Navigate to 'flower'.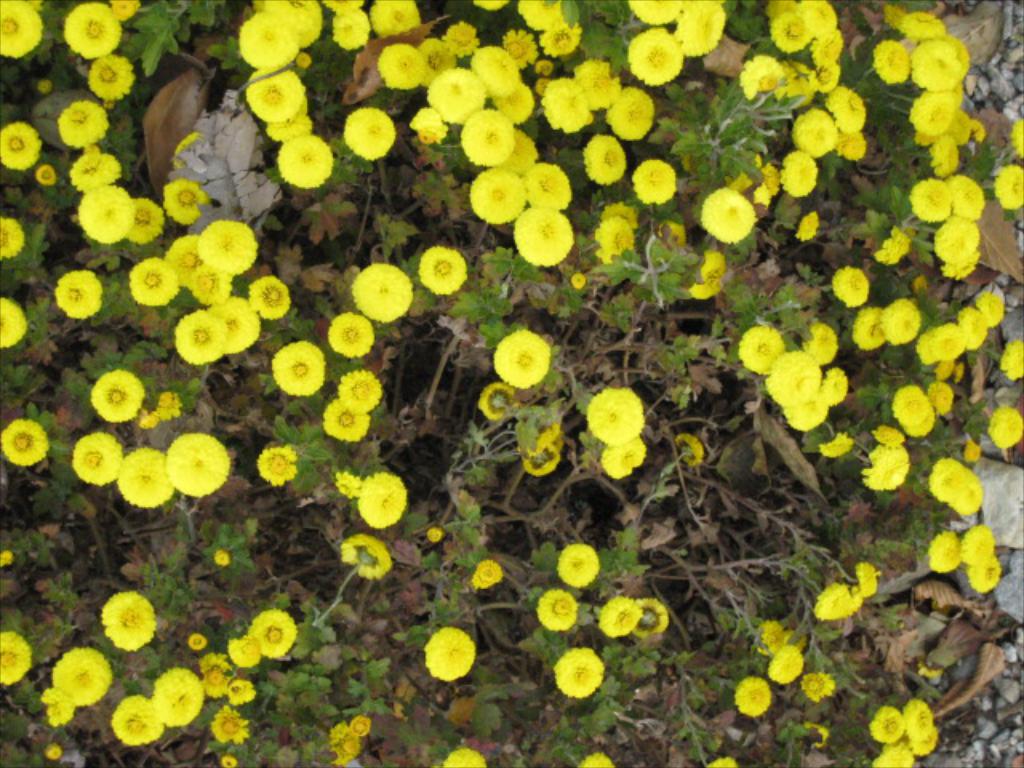
Navigation target: <box>70,438,118,483</box>.
